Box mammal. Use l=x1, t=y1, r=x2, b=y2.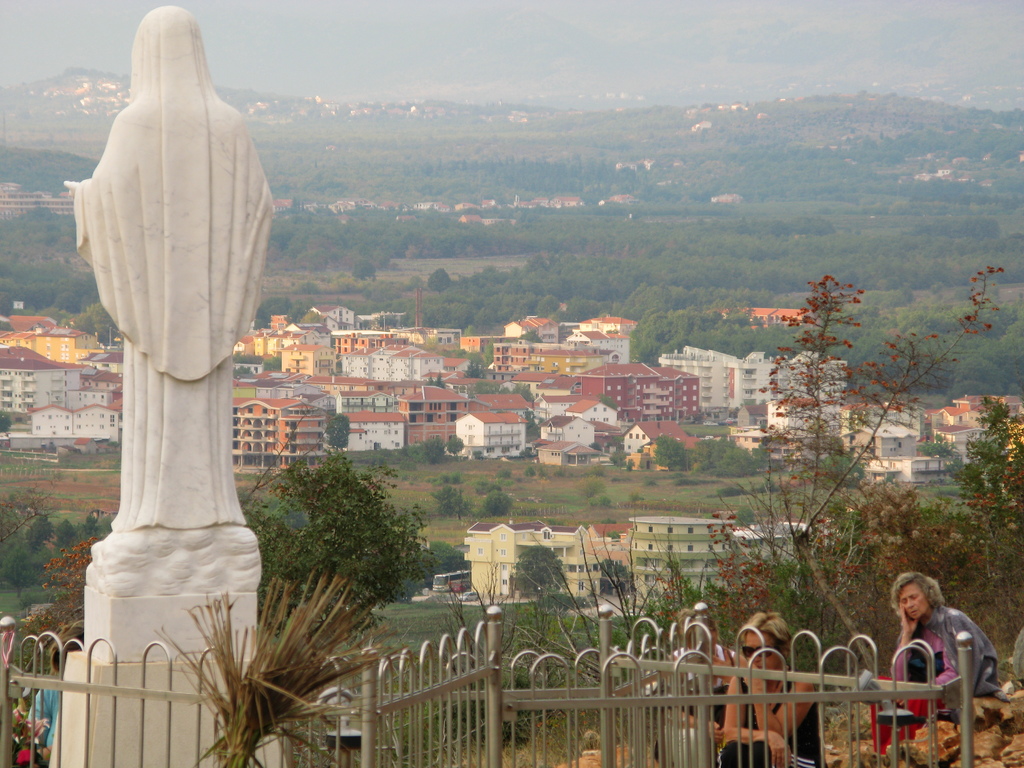
l=54, t=17, r=266, b=520.
